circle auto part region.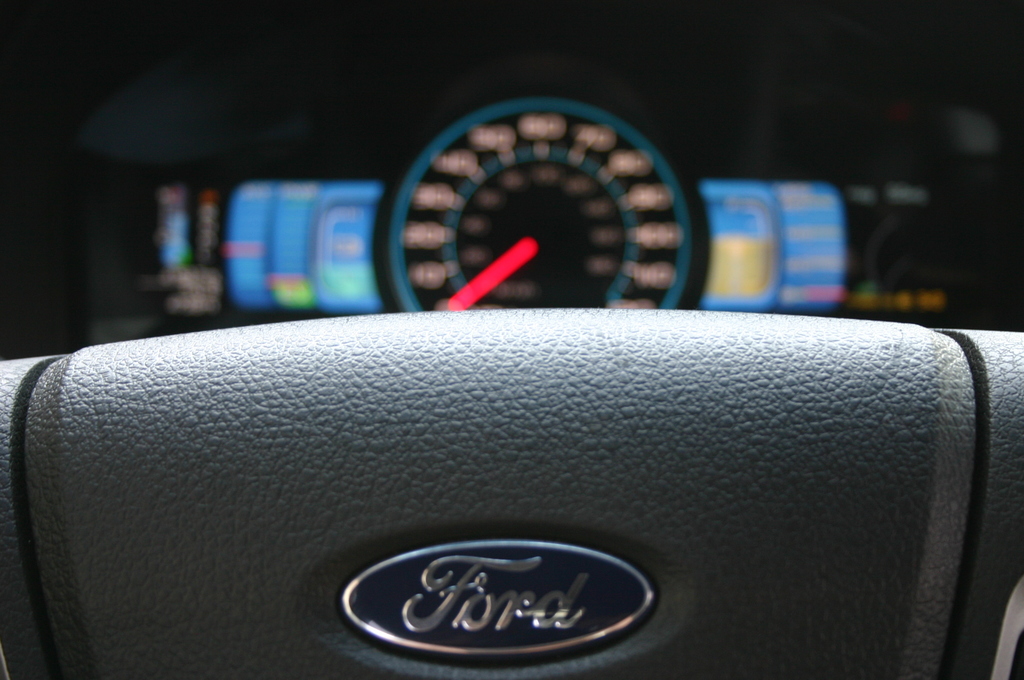
Region: <bbox>377, 89, 708, 310</bbox>.
